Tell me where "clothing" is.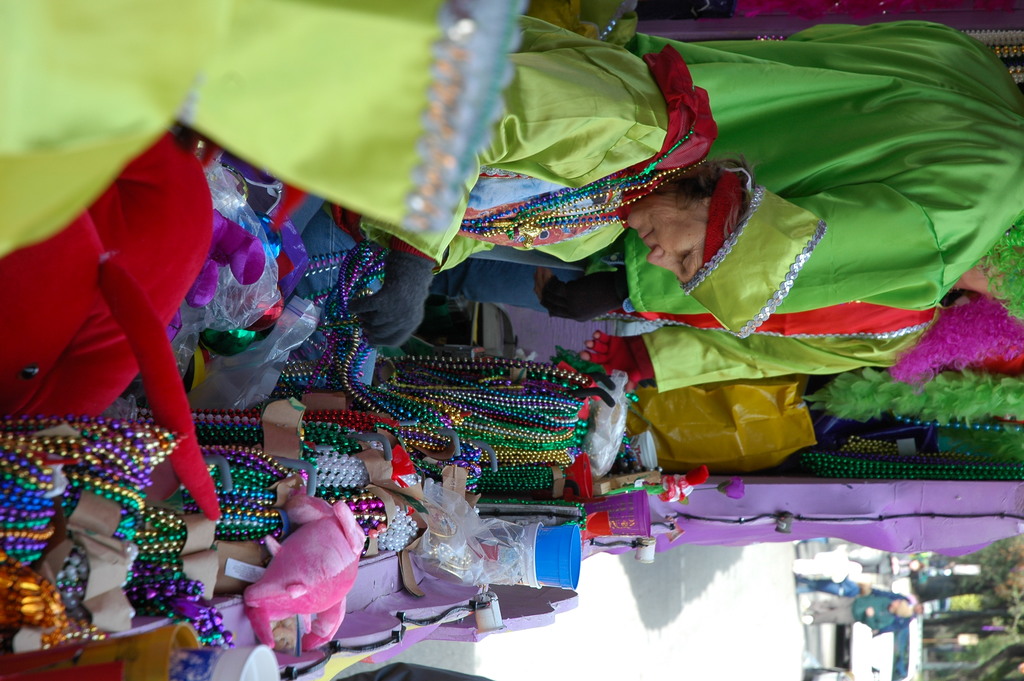
"clothing" is at locate(321, 11, 787, 389).
